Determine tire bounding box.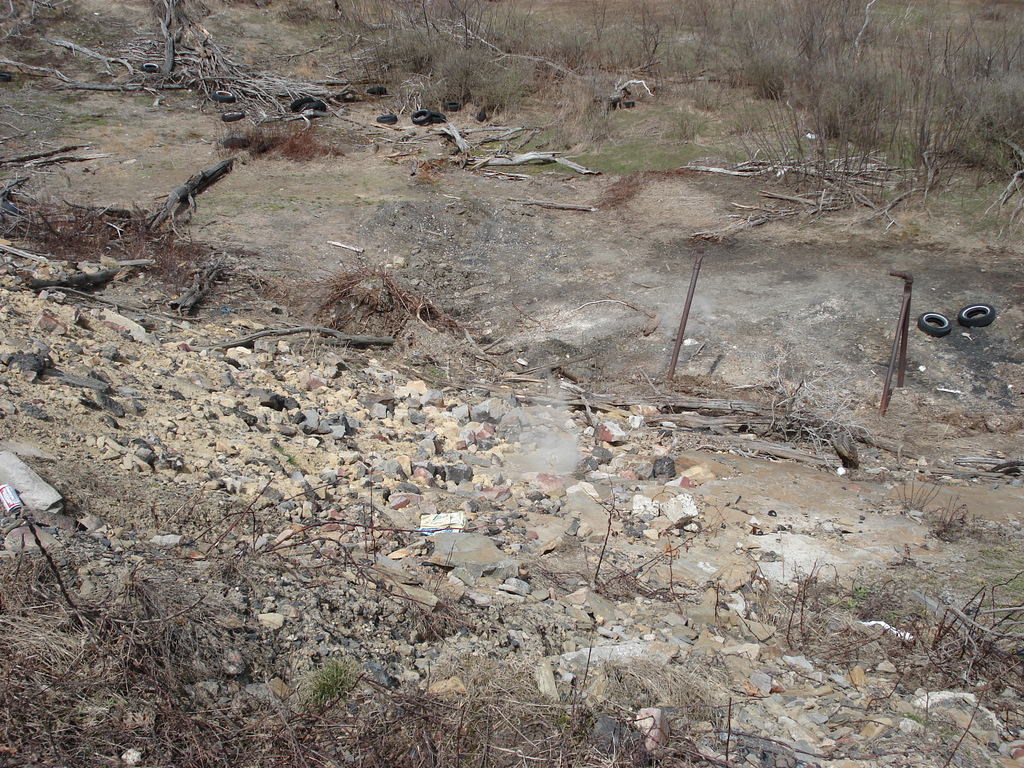
Determined: <region>477, 102, 489, 127</region>.
